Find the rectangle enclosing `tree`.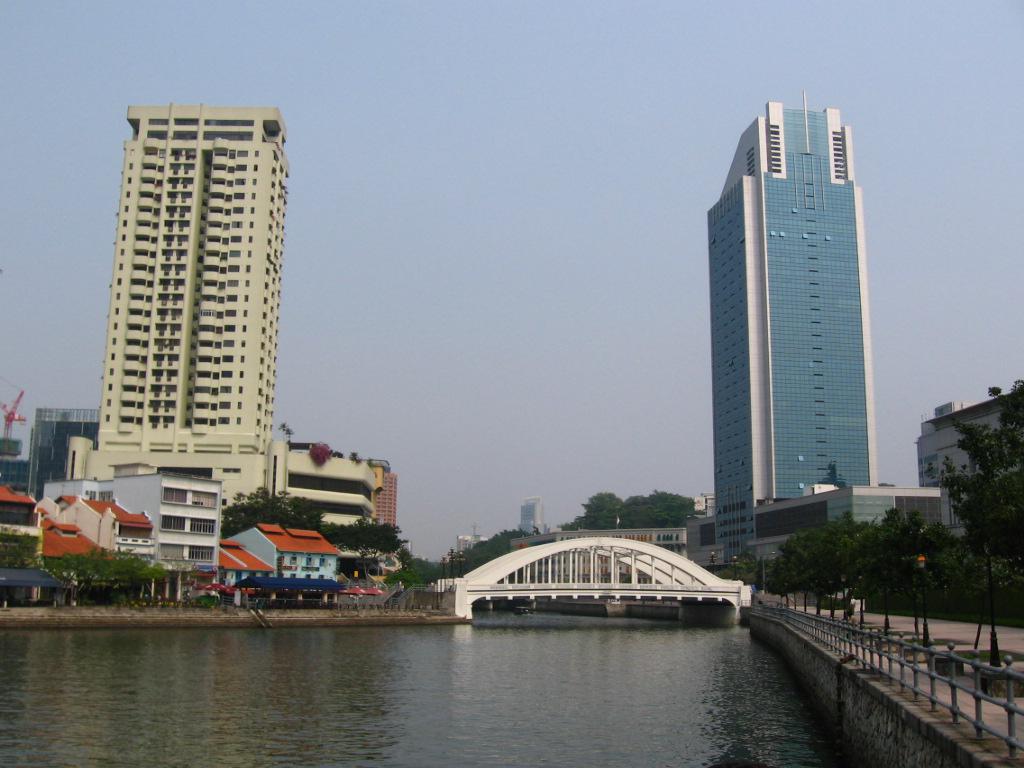
(left=391, top=553, right=448, bottom=592).
